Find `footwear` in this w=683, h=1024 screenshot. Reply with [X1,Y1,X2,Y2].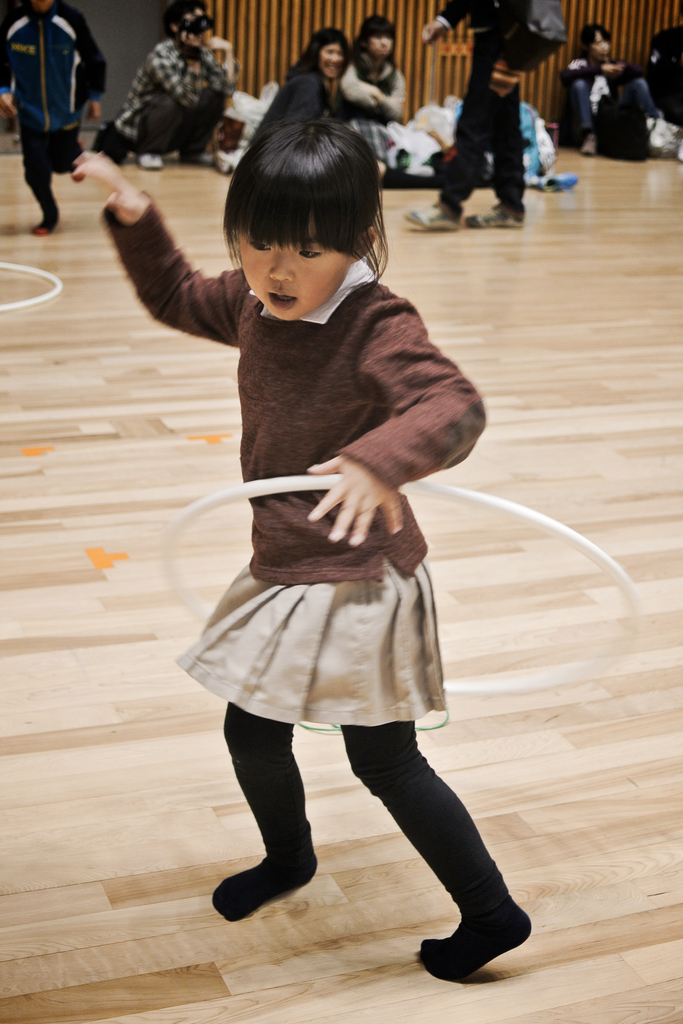
[419,893,531,984].
